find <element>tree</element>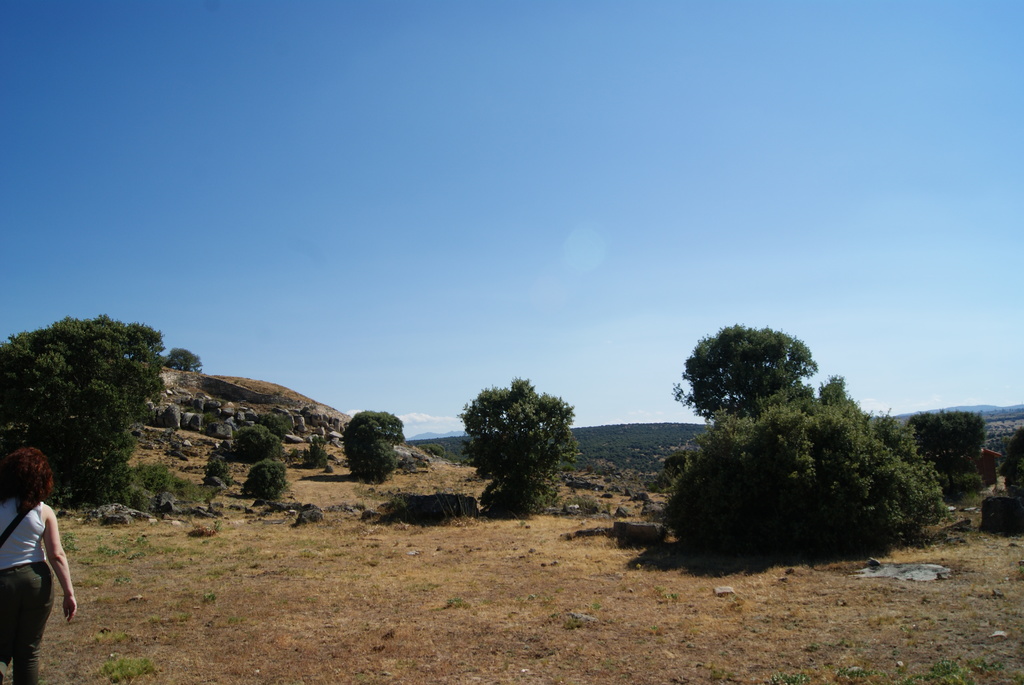
163:347:202:370
